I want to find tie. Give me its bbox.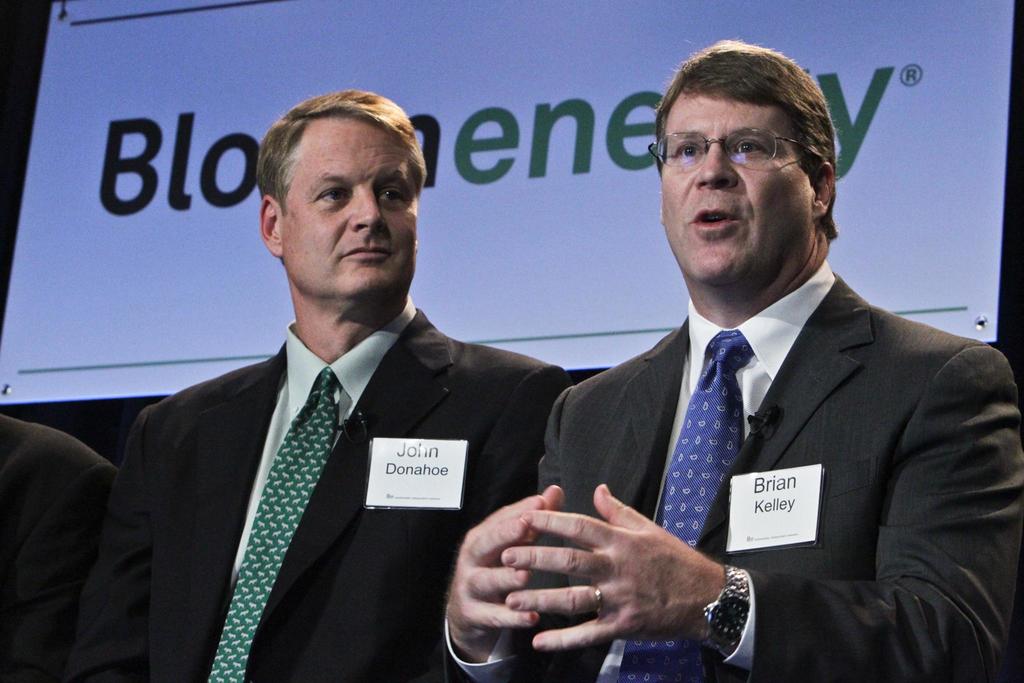
{"x1": 207, "y1": 369, "x2": 342, "y2": 682}.
